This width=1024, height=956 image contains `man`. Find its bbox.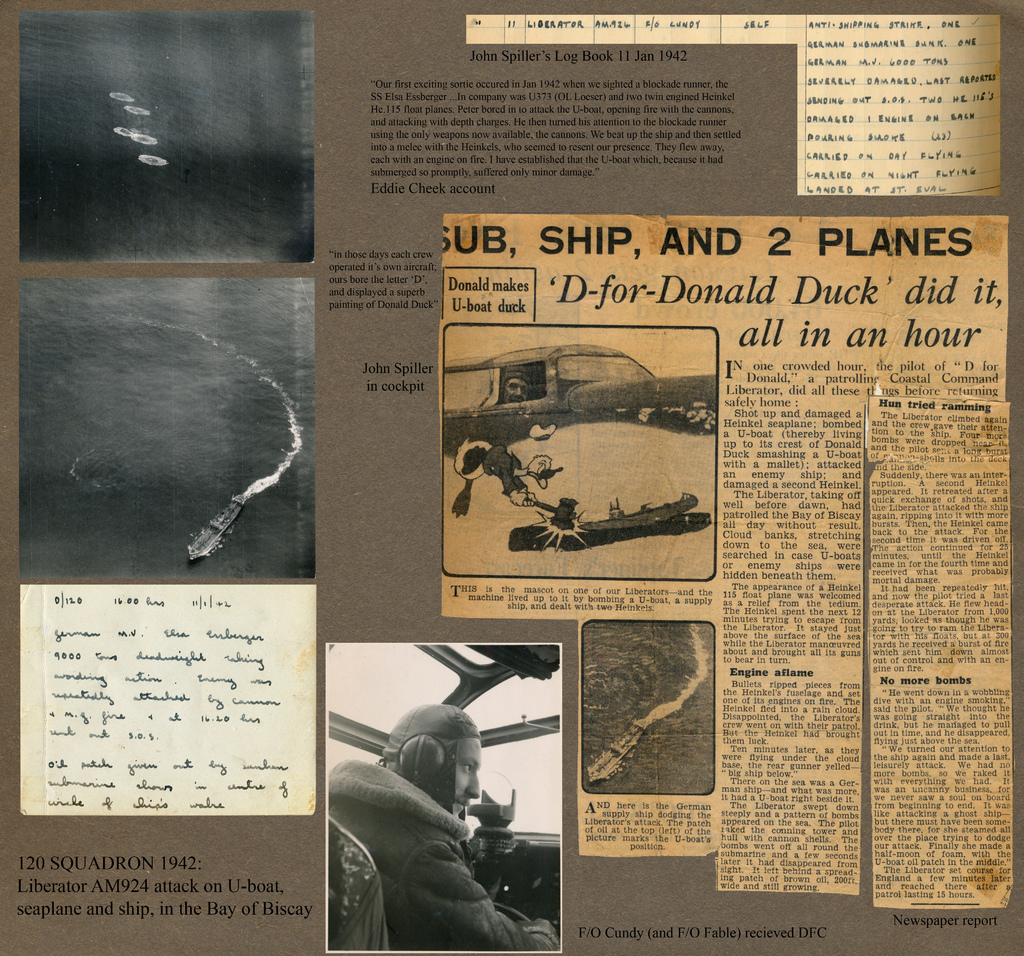
pyautogui.locateOnScreen(329, 703, 563, 948).
